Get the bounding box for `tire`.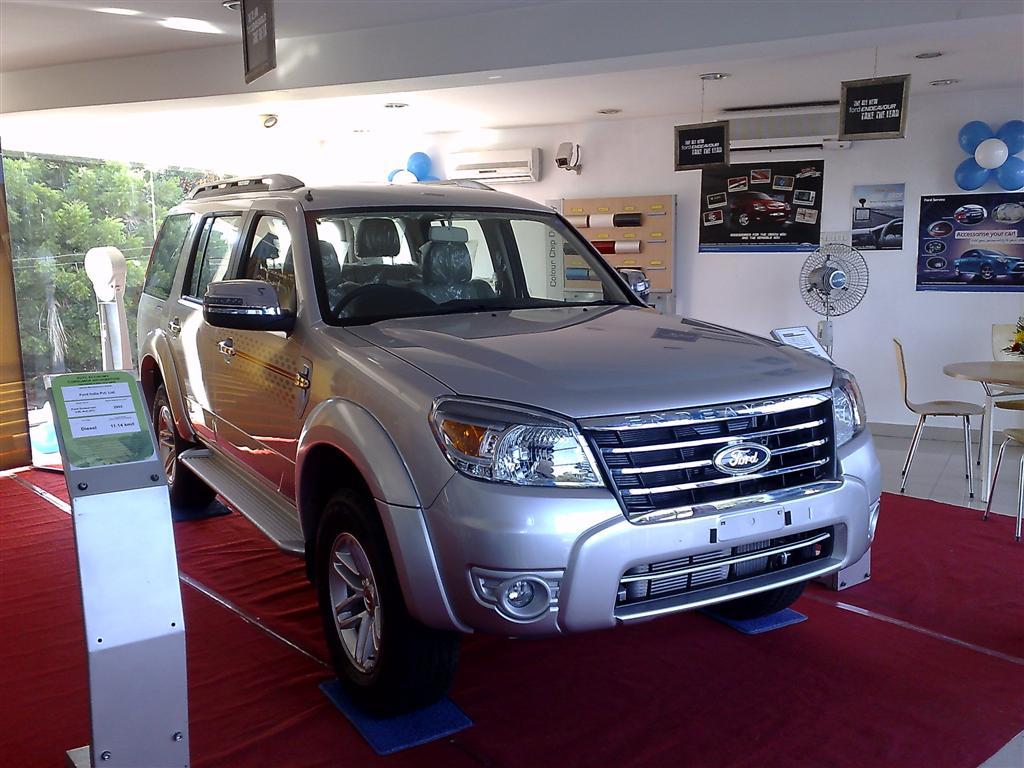
l=150, t=389, r=229, b=515.
